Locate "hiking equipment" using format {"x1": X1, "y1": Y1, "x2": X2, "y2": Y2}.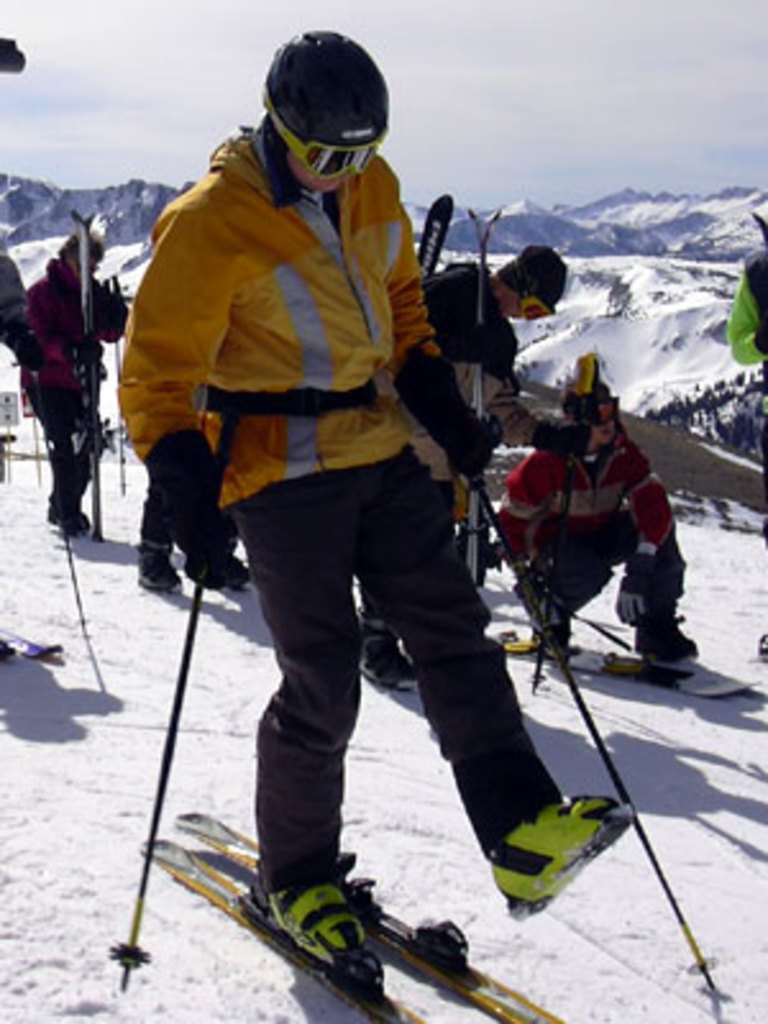
{"x1": 110, "y1": 389, "x2": 251, "y2": 991}.
